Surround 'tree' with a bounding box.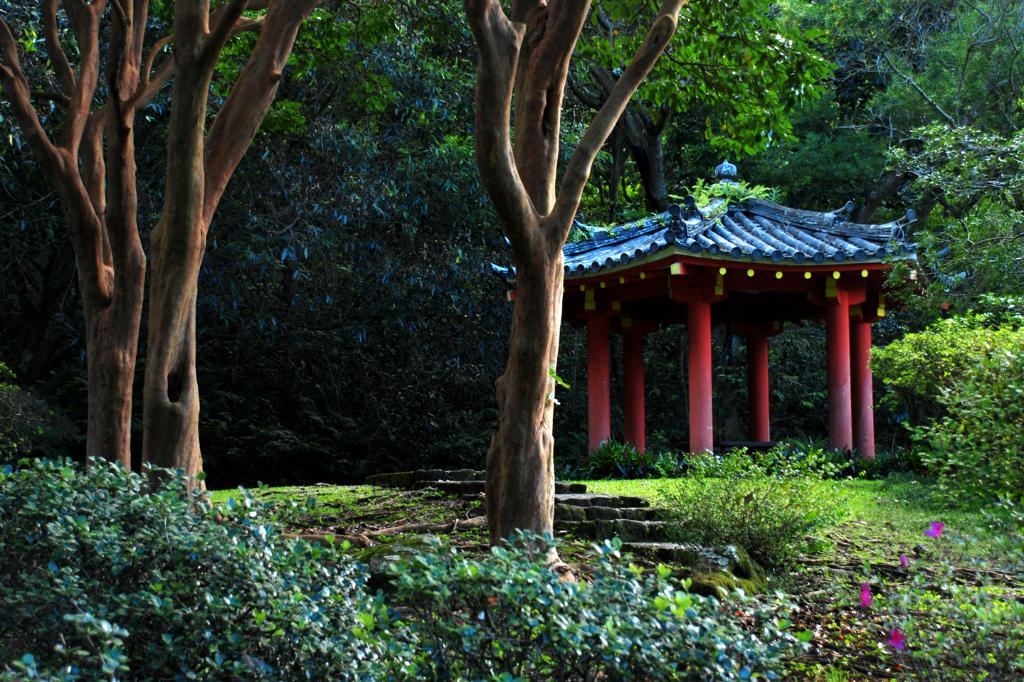
0, 0, 65, 418.
